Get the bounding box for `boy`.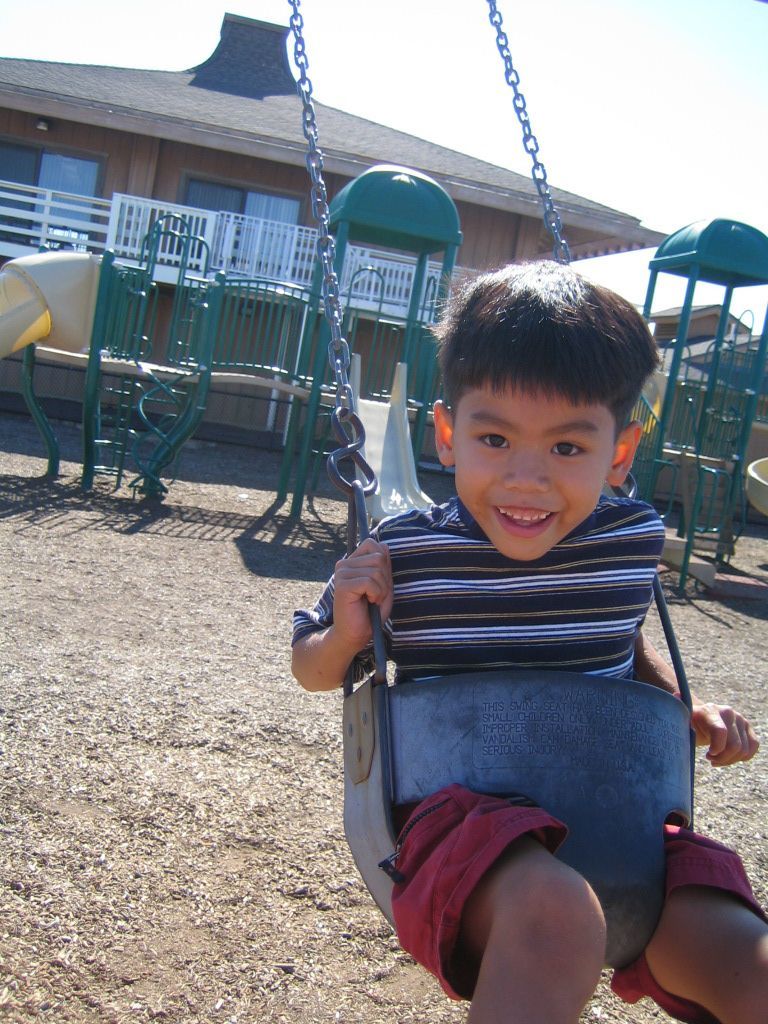
Rect(289, 256, 767, 1023).
